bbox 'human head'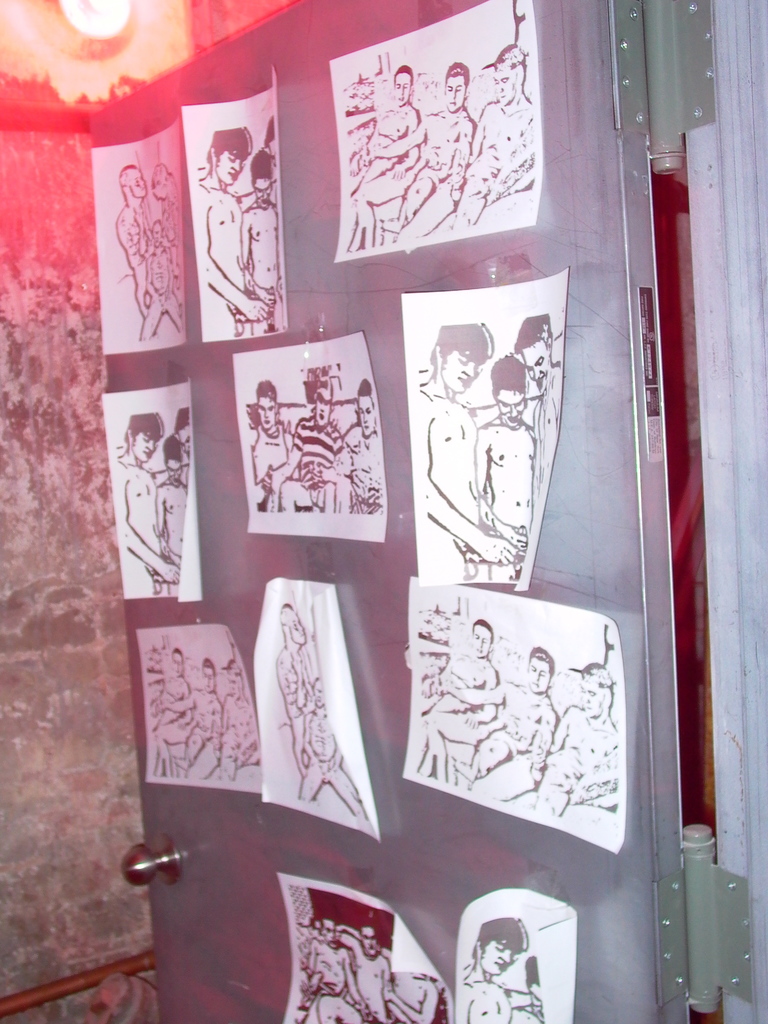
rect(394, 65, 412, 102)
